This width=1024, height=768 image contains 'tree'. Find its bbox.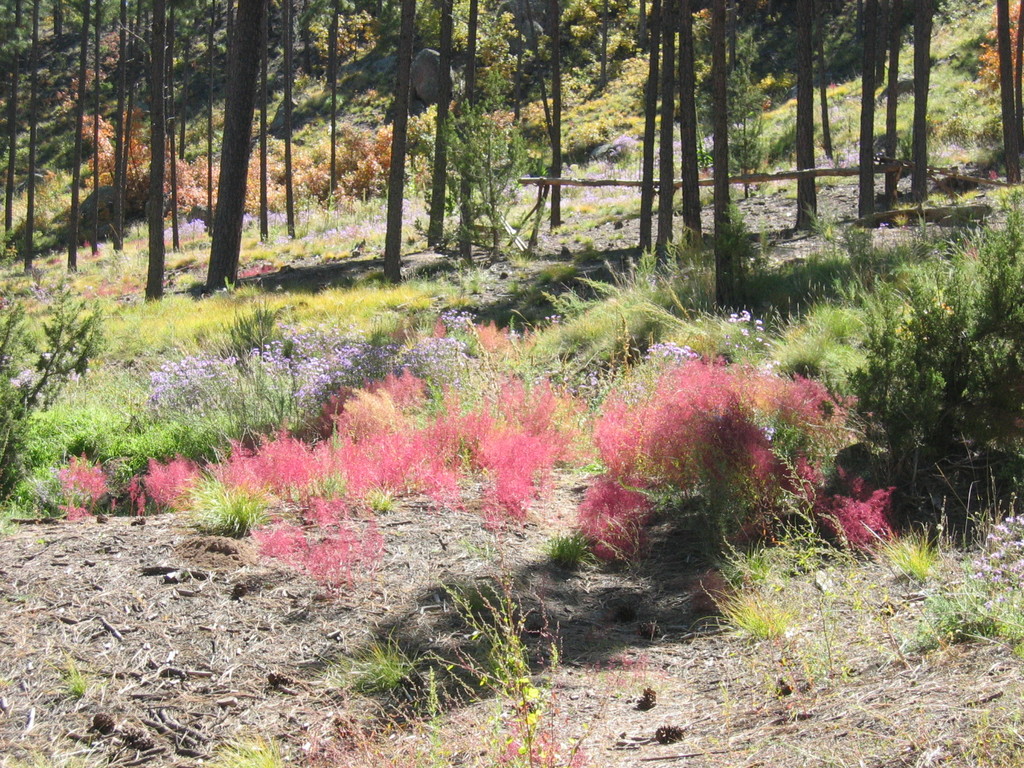
pyautogui.locateOnScreen(307, 7, 374, 186).
